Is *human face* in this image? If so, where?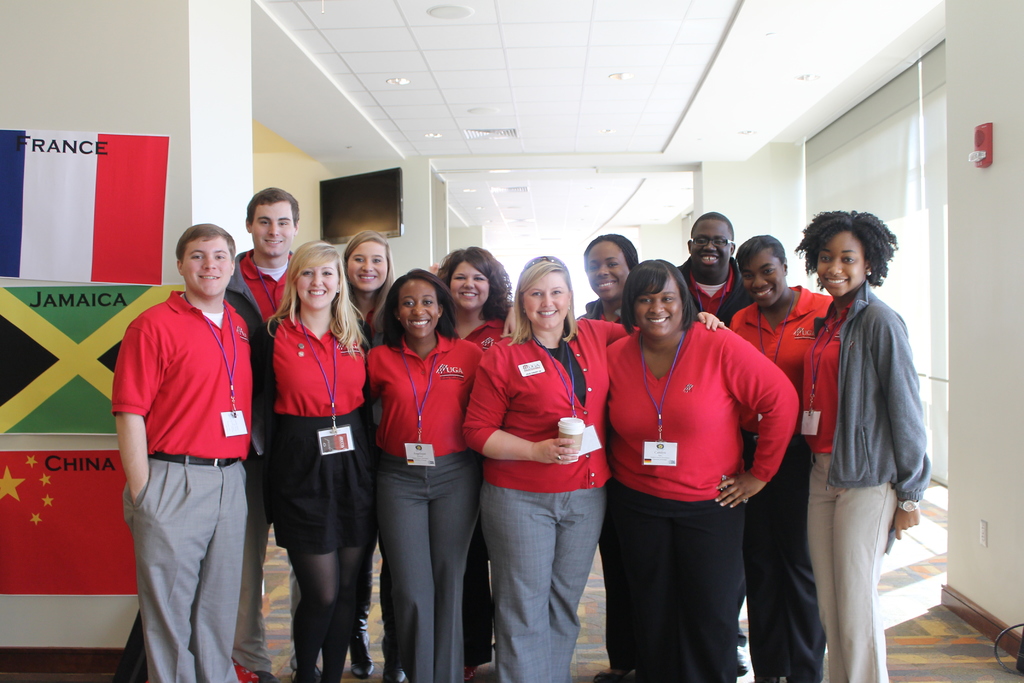
Yes, at 250/197/297/256.
